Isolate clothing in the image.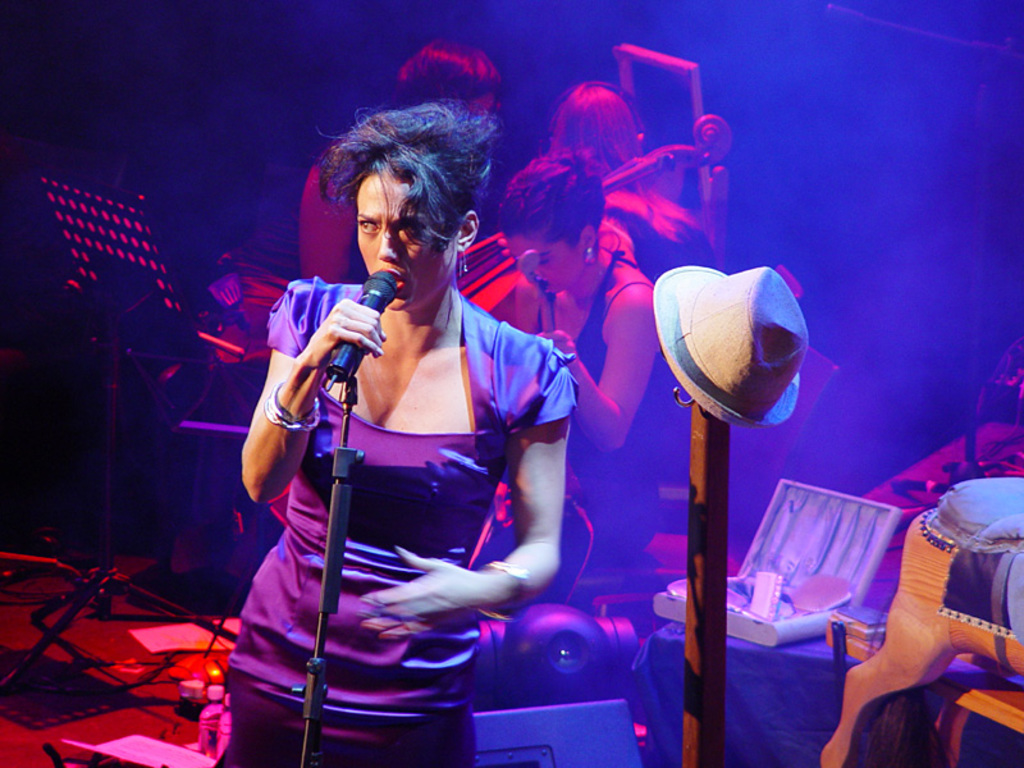
Isolated region: {"x1": 607, "y1": 191, "x2": 719, "y2": 480}.
